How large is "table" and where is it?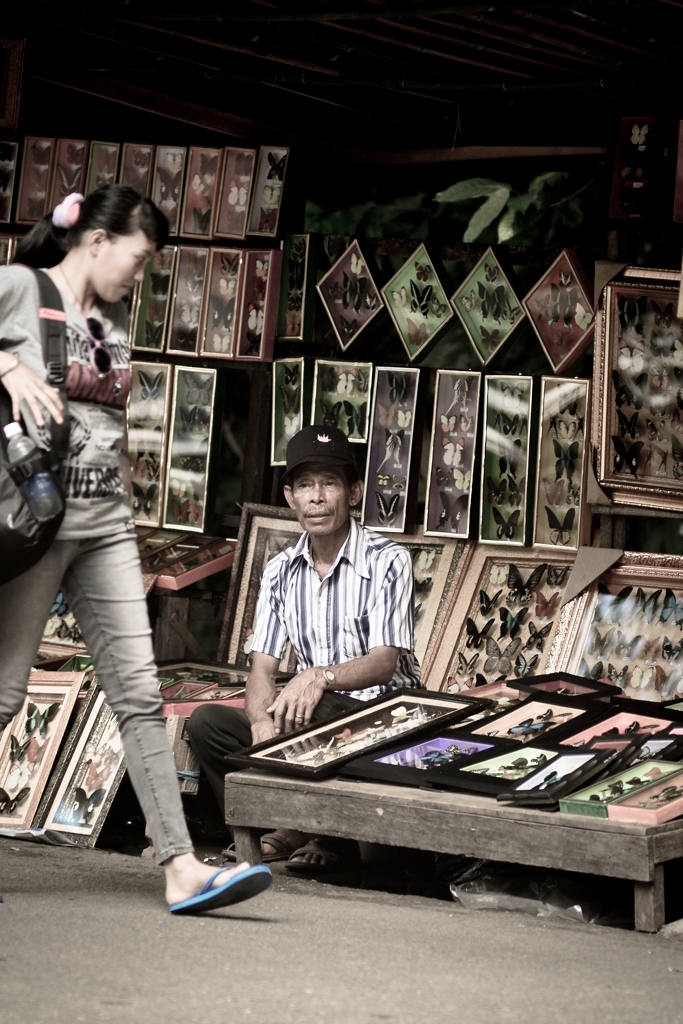
Bounding box: bbox=(211, 674, 682, 933).
